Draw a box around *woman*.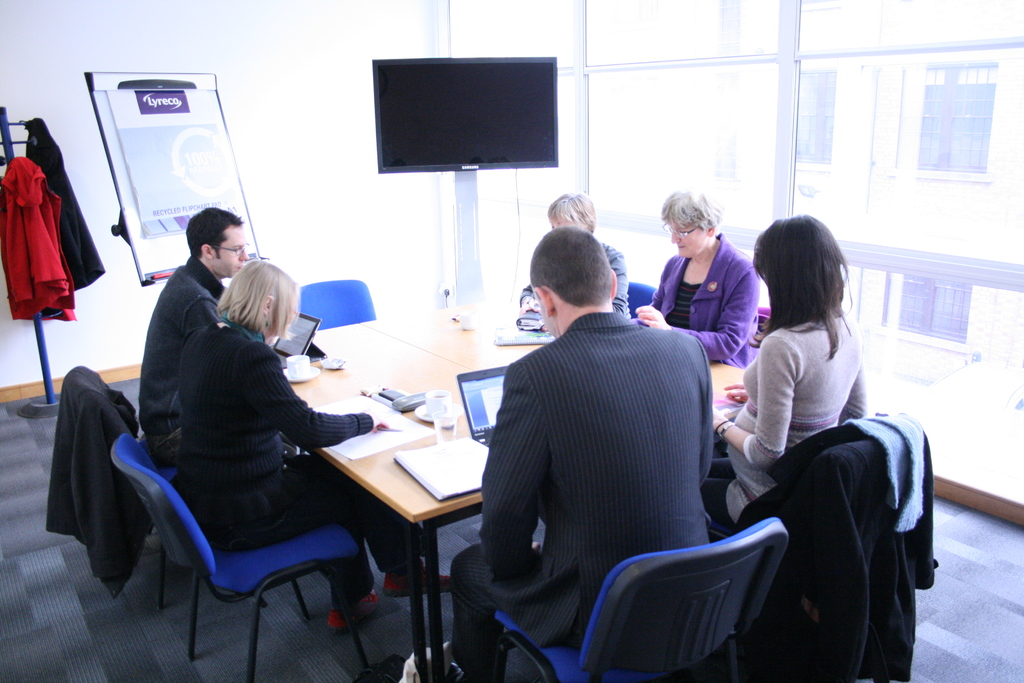
714 213 871 528.
